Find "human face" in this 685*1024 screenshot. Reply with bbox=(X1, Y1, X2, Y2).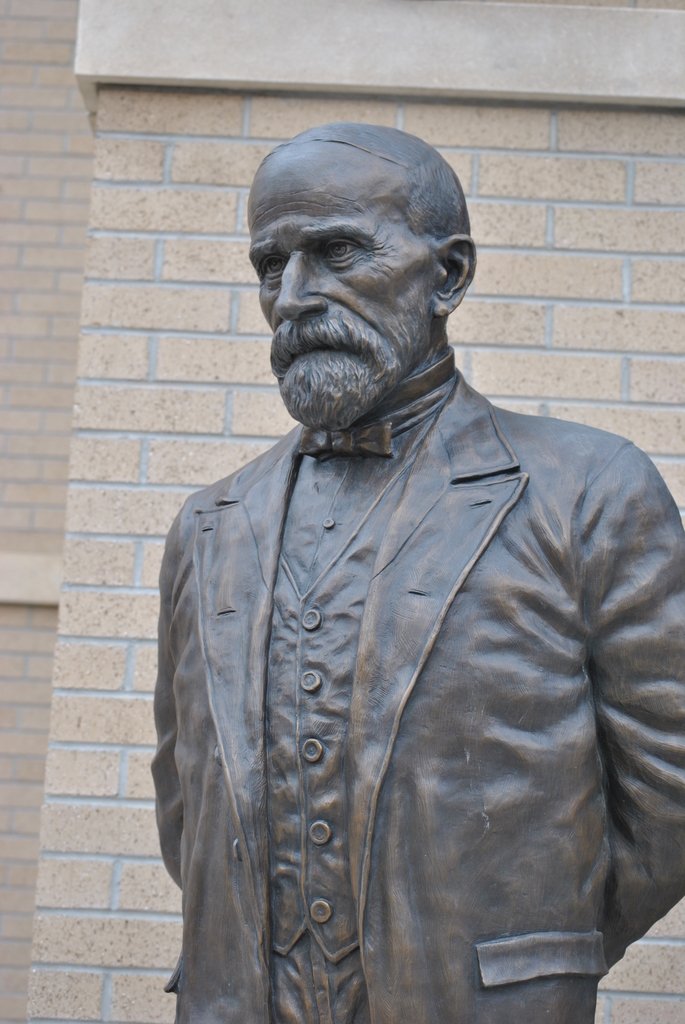
bbox=(251, 146, 443, 403).
